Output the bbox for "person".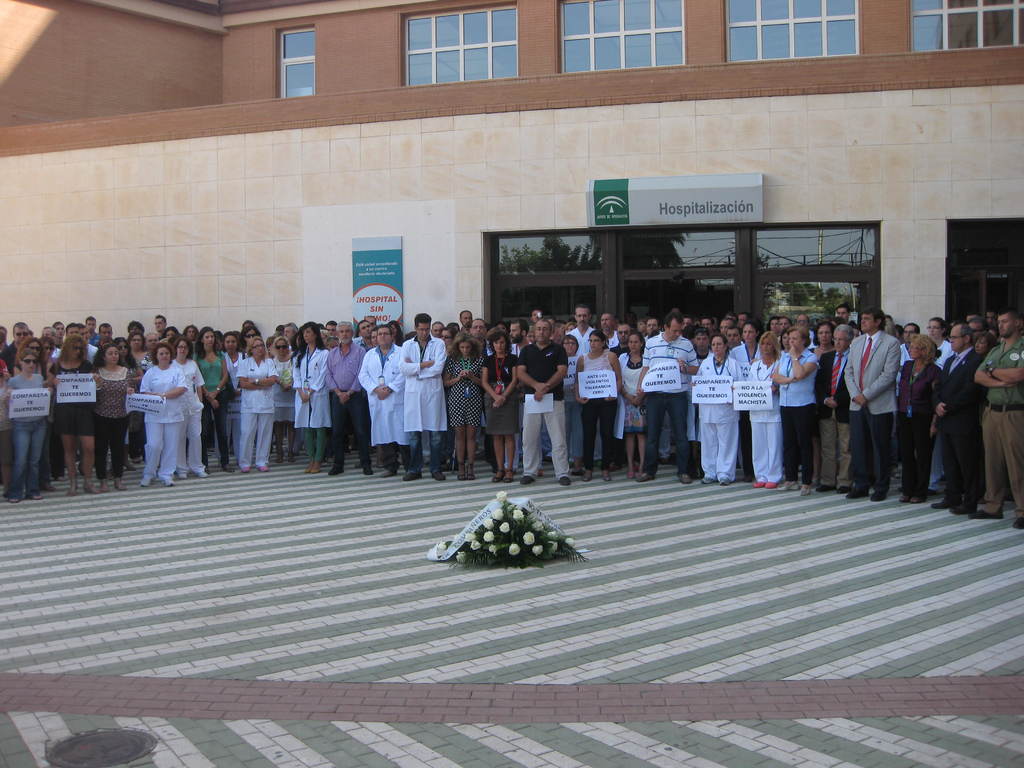
bbox=[109, 337, 146, 470].
